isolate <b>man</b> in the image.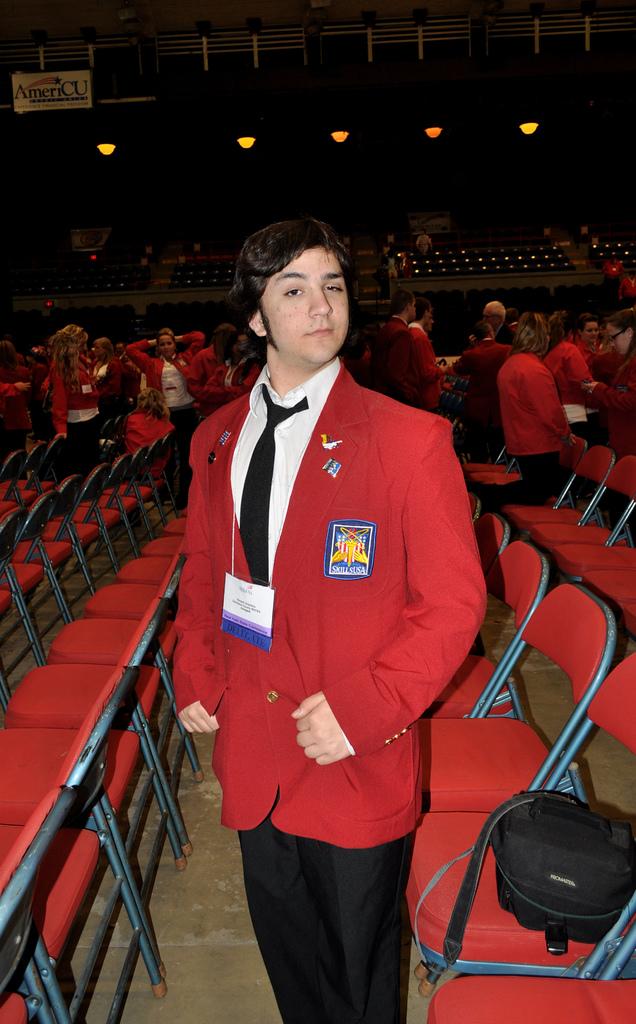
Isolated region: <bbox>170, 220, 484, 1023</bbox>.
